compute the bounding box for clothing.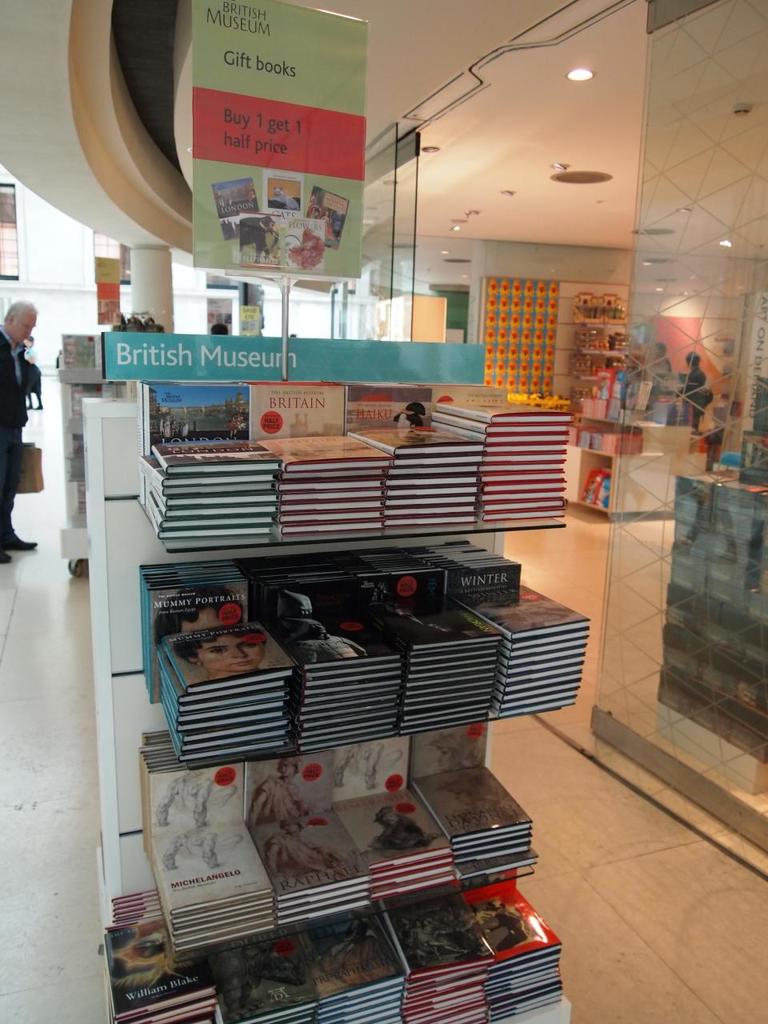
<region>0, 328, 30, 524</region>.
